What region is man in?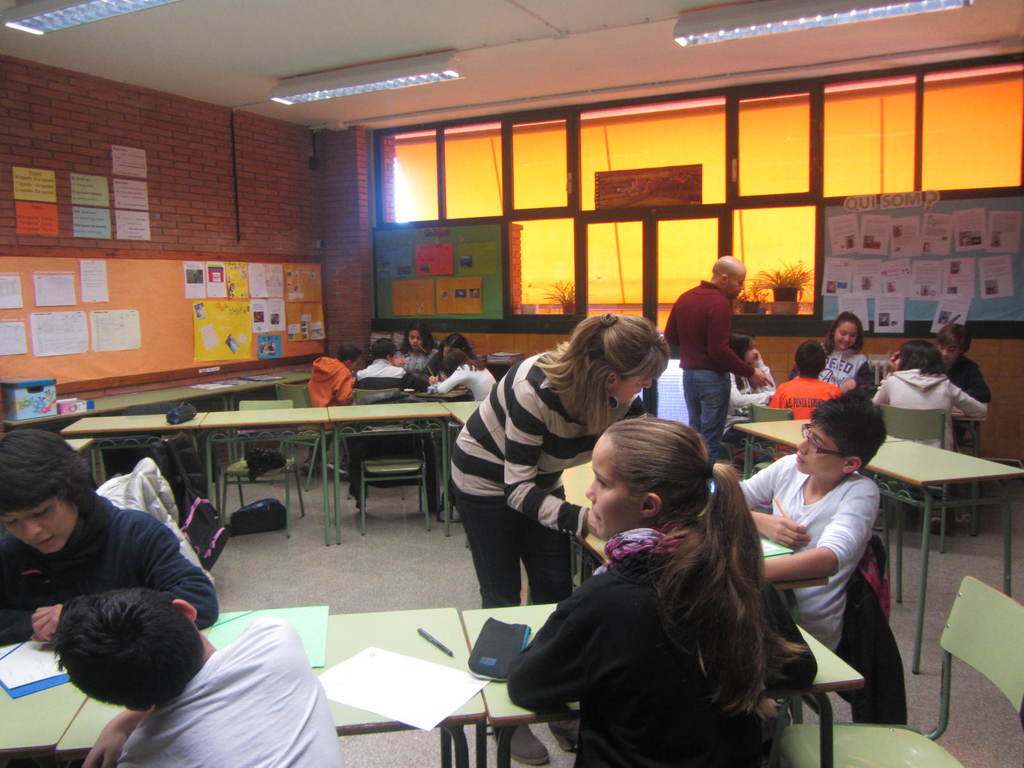
detection(669, 244, 771, 497).
